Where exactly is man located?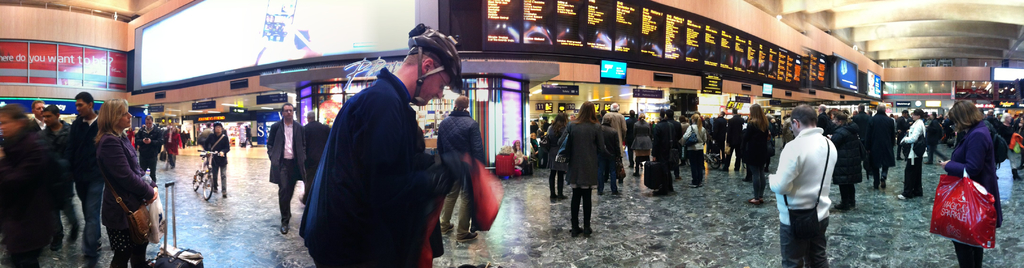
Its bounding box is [left=268, top=101, right=305, bottom=237].
